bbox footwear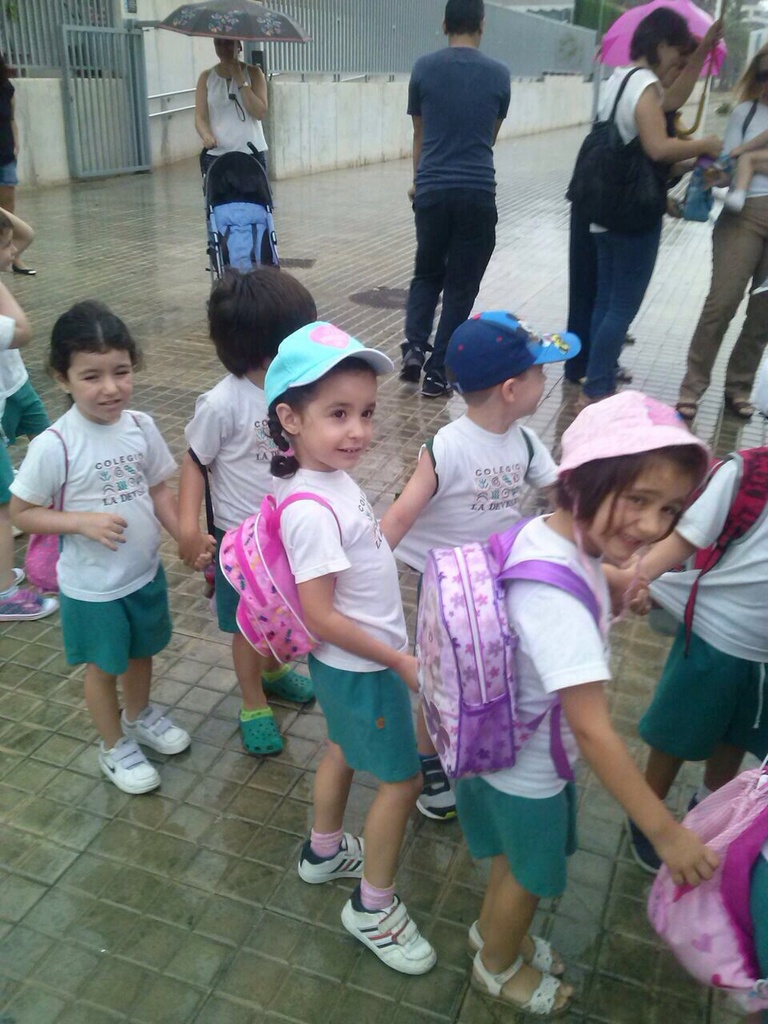
box=[255, 659, 310, 709]
